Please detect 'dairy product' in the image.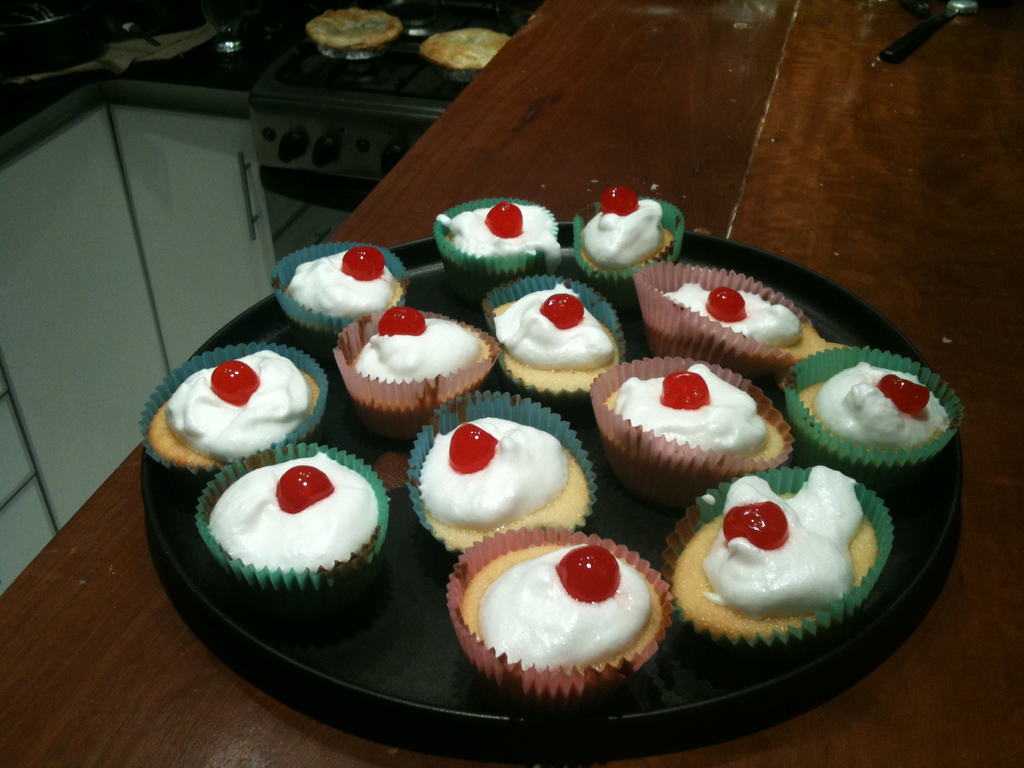
813 364 943 446.
